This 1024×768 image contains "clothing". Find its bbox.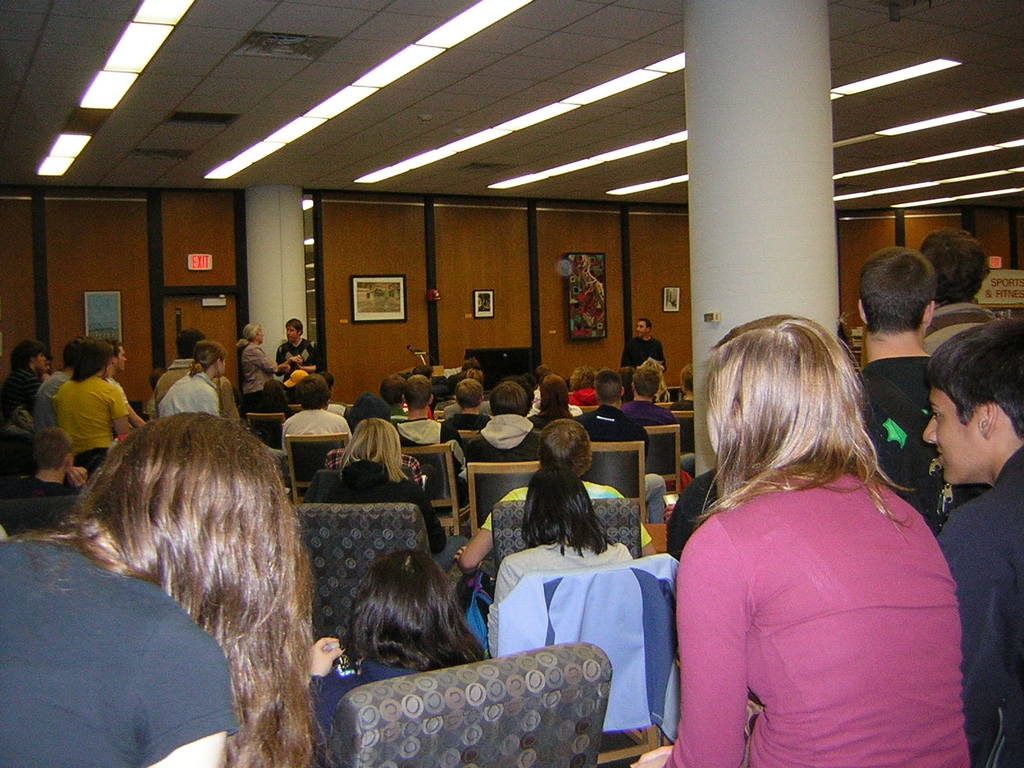
[left=448, top=412, right=482, bottom=442].
